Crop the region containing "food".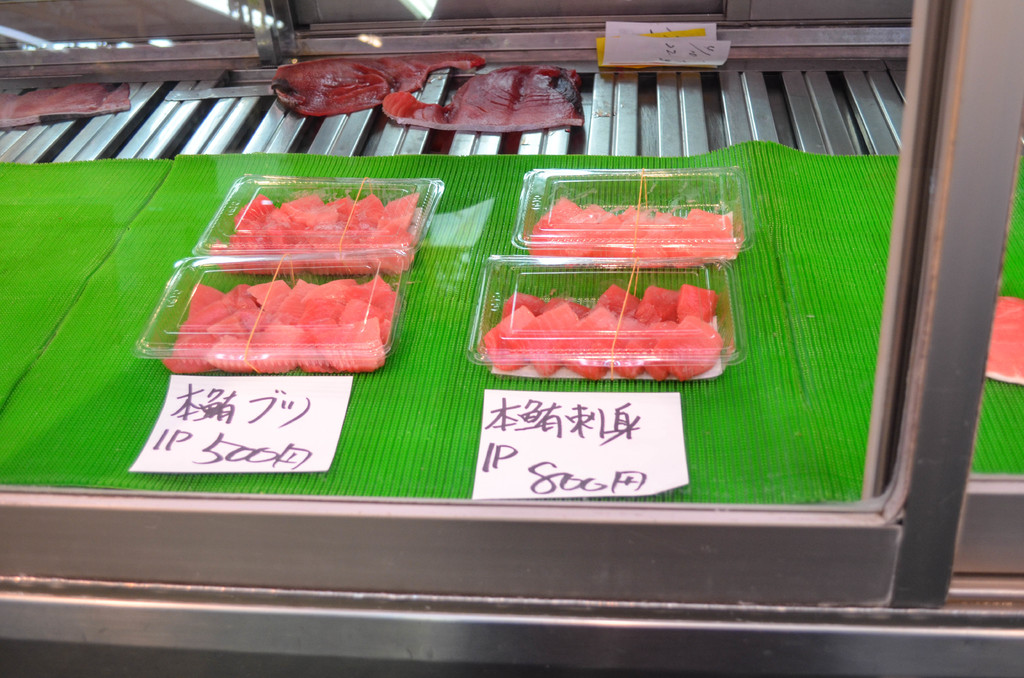
Crop region: <box>168,277,398,376</box>.
